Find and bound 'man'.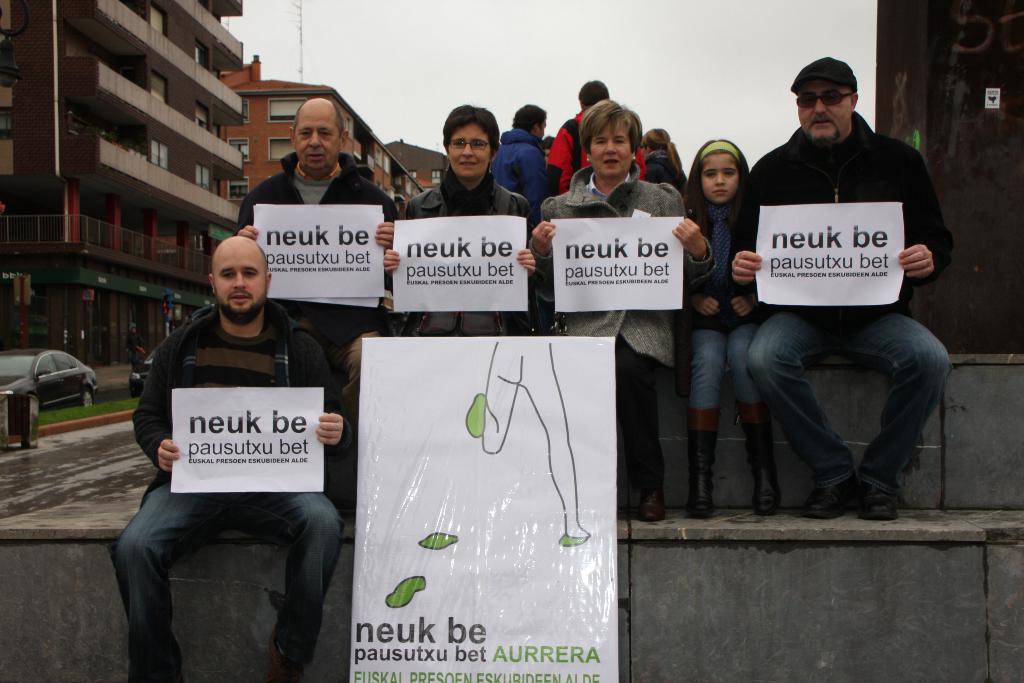
Bound: x1=730, y1=53, x2=966, y2=523.
